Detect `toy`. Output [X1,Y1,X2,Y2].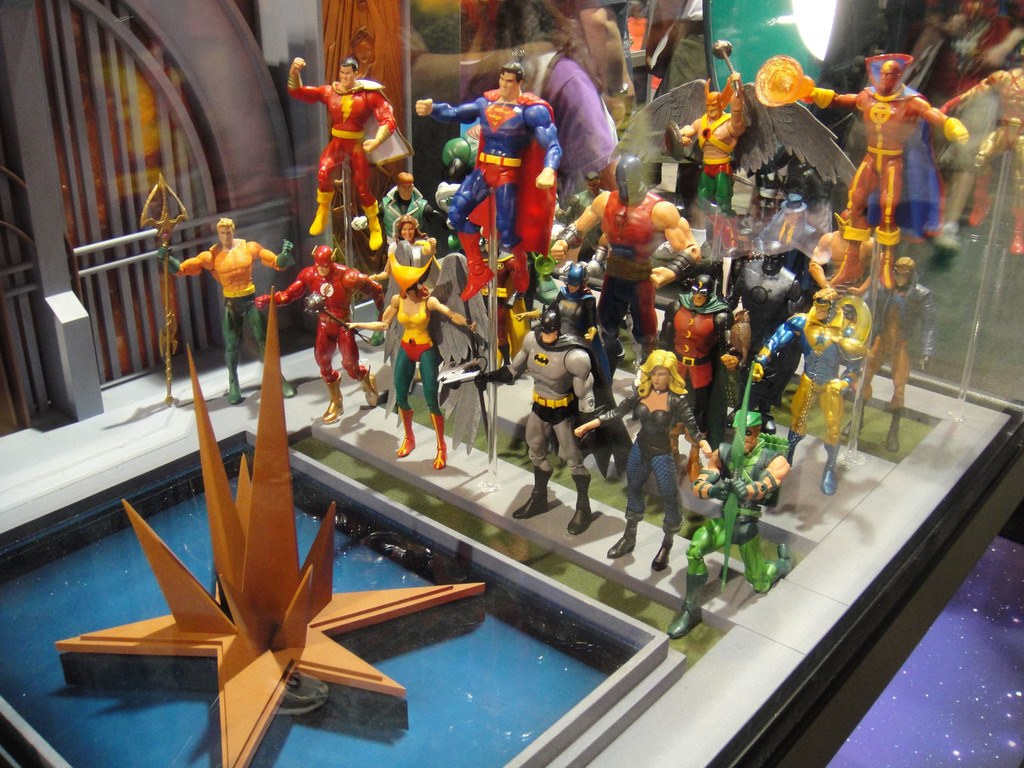
[289,46,409,245].
